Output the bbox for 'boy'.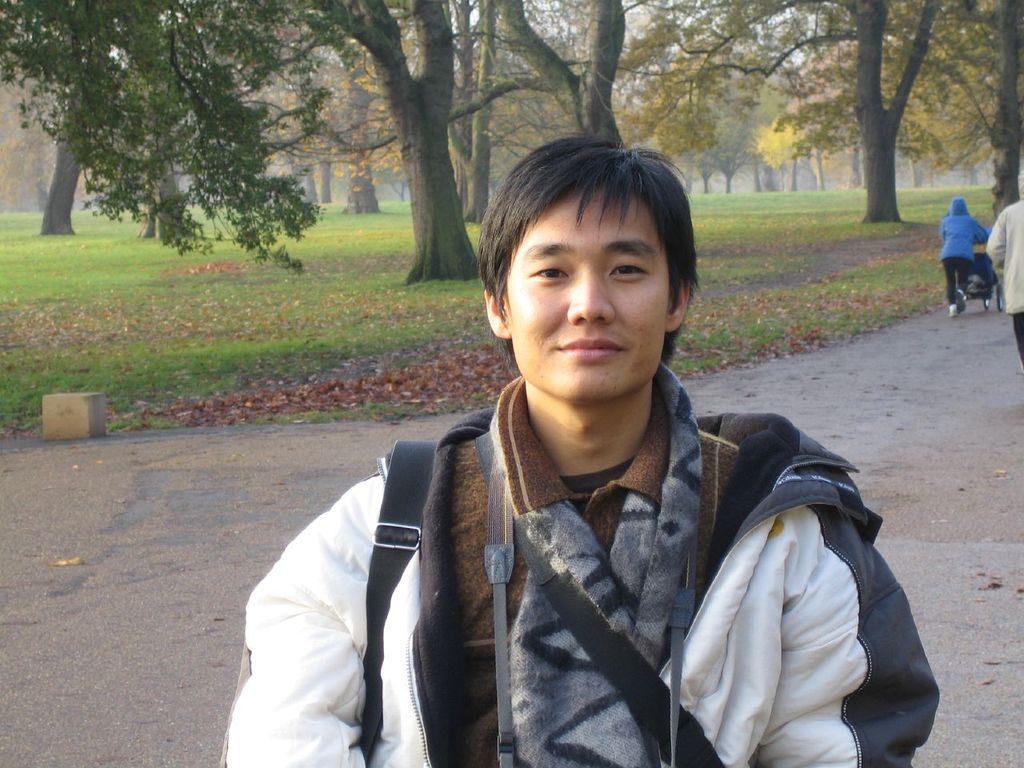
(211, 146, 826, 751).
